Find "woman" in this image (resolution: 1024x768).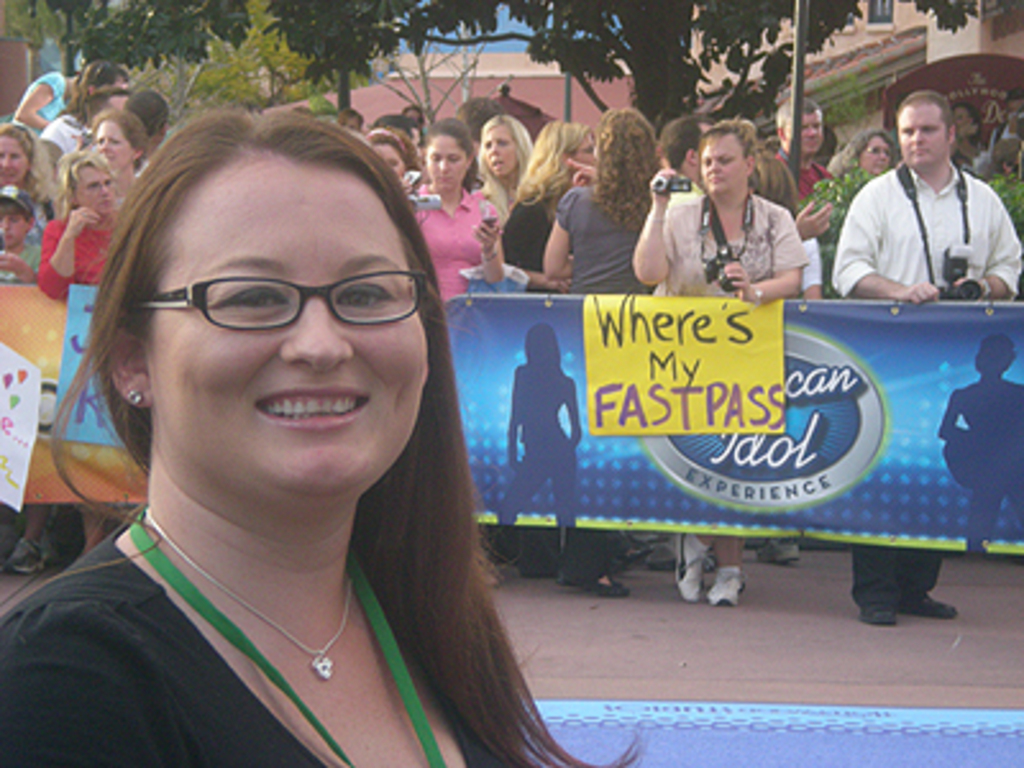
bbox=(499, 320, 584, 520).
